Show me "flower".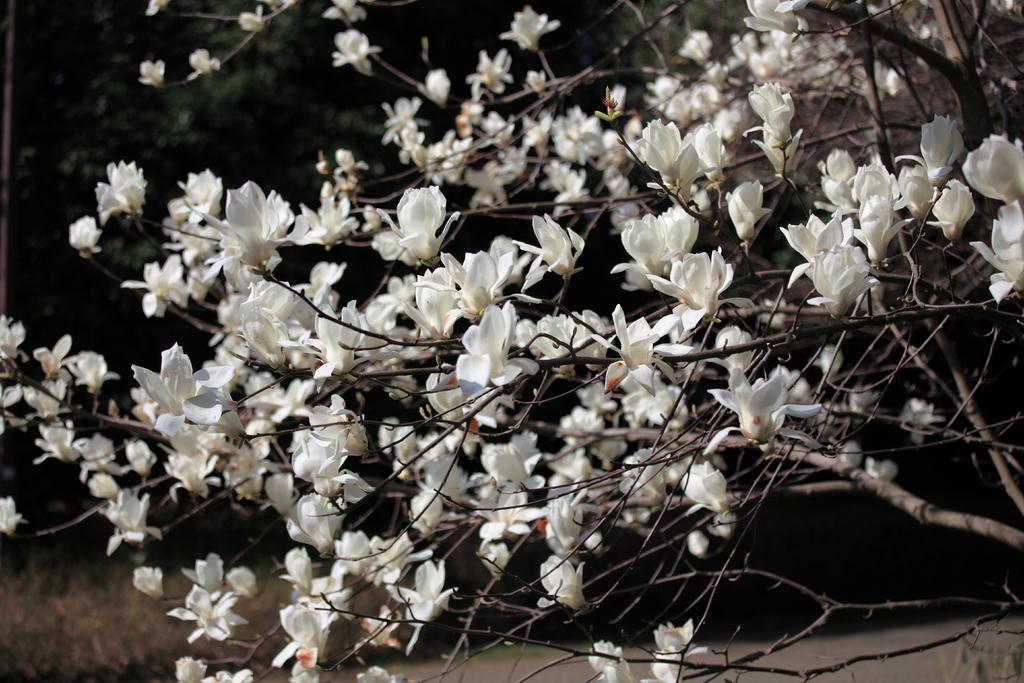
"flower" is here: box(801, 239, 874, 329).
